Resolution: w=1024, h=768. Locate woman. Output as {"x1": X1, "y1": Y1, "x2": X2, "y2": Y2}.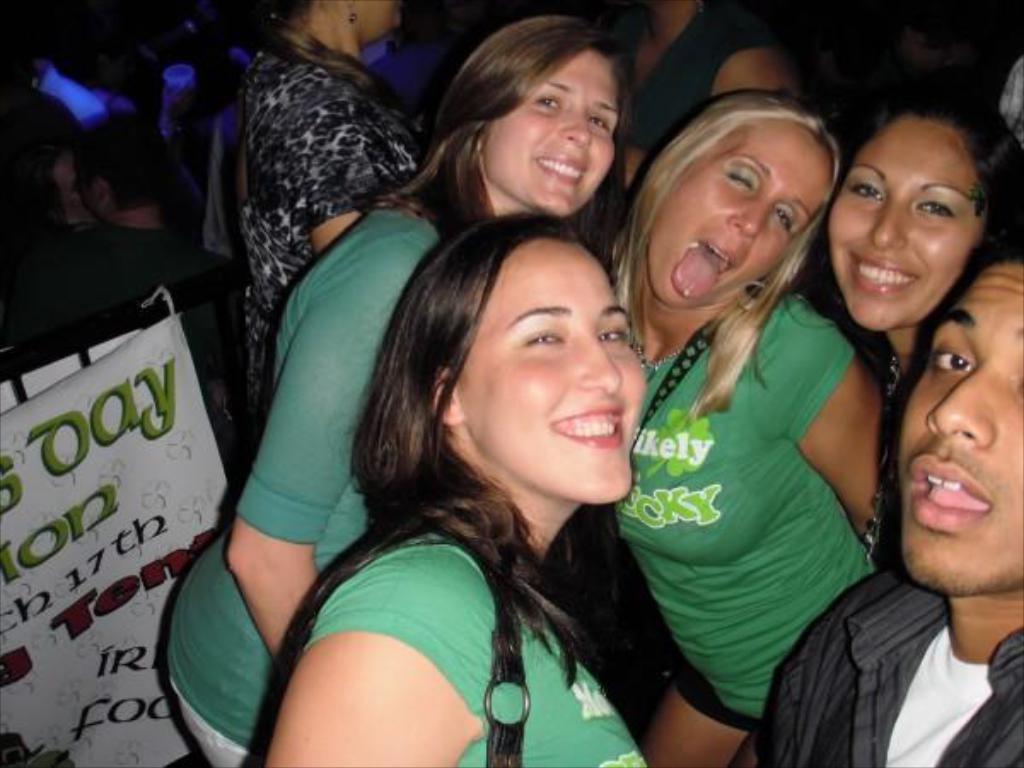
{"x1": 794, "y1": 82, "x2": 1022, "y2": 399}.
